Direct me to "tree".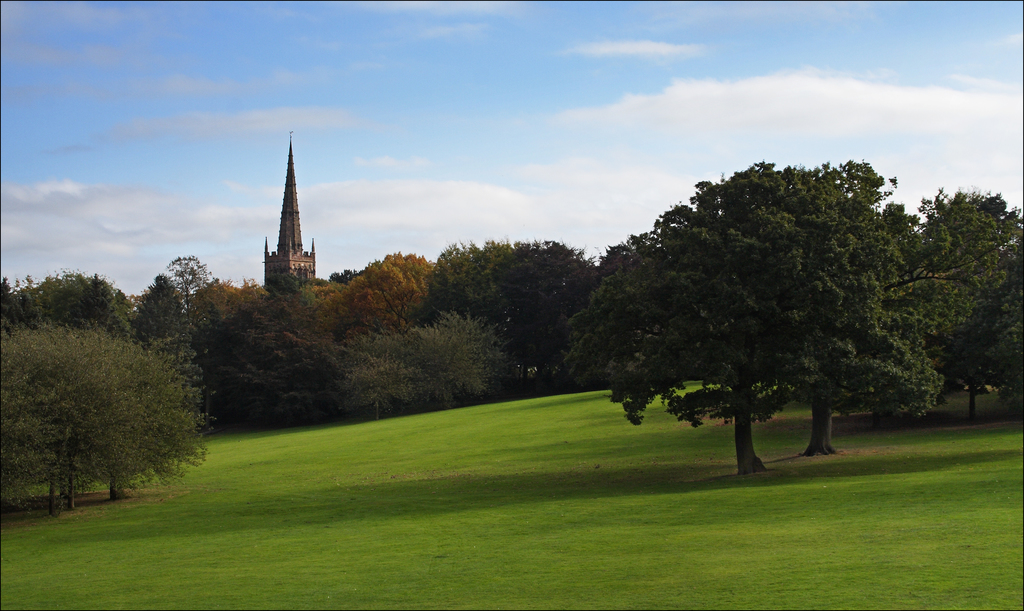
Direction: x1=994, y1=245, x2=1023, y2=412.
